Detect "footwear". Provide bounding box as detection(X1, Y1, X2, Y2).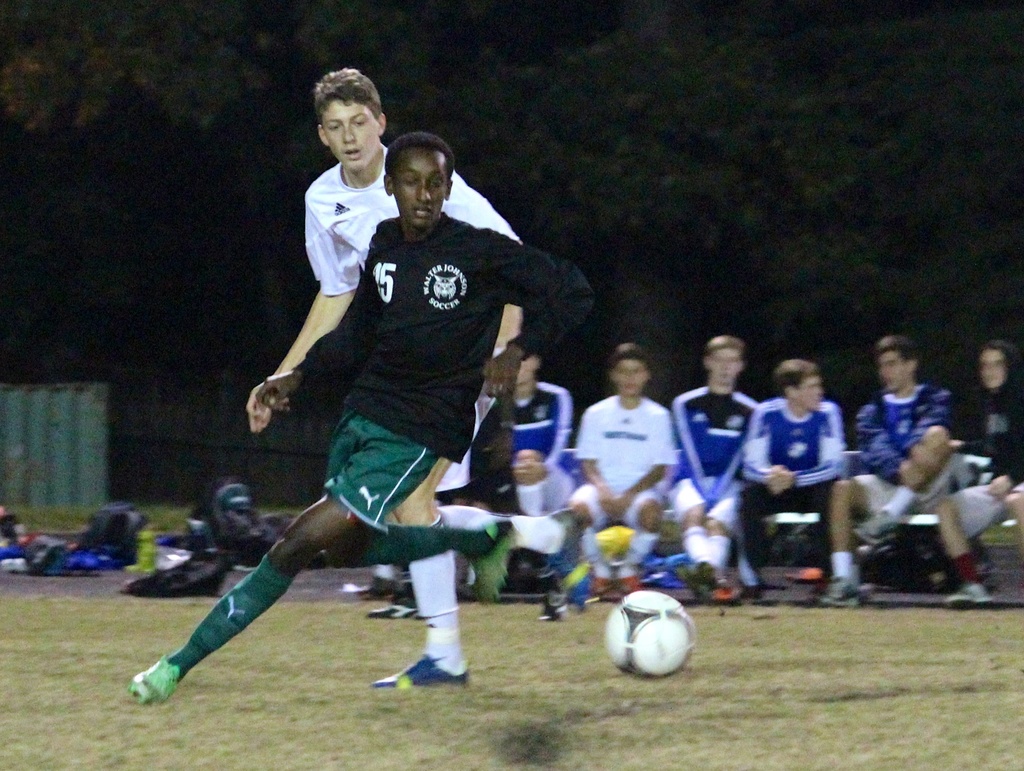
detection(371, 585, 421, 616).
